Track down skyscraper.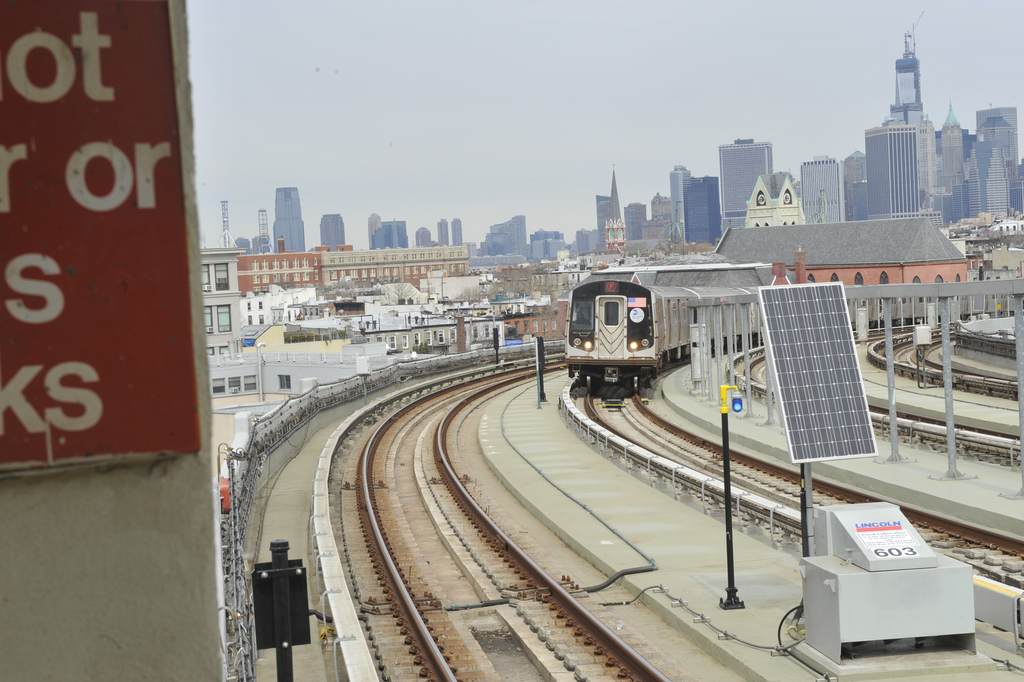
Tracked to (left=941, top=99, right=965, bottom=192).
